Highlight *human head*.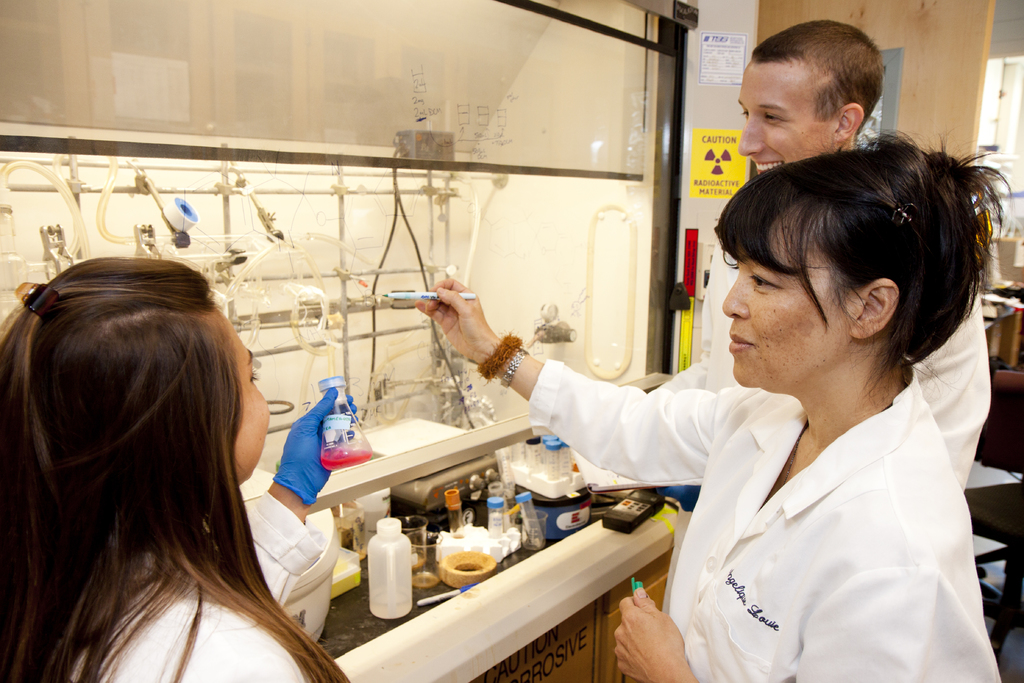
Highlighted region: select_region(0, 261, 268, 503).
